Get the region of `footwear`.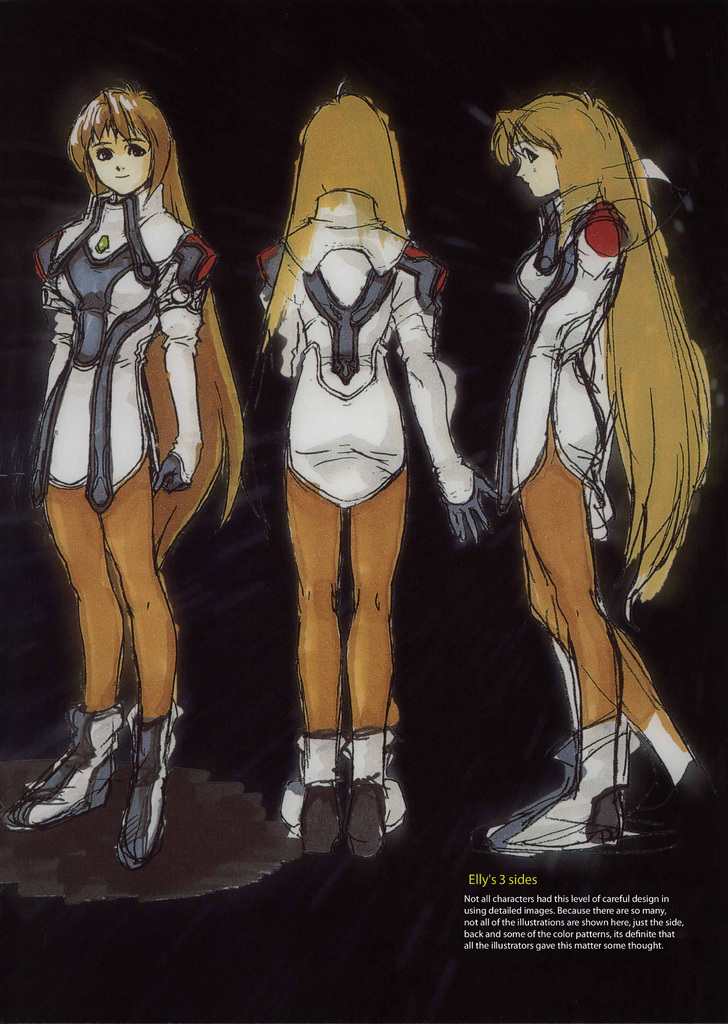
box(283, 726, 343, 854).
